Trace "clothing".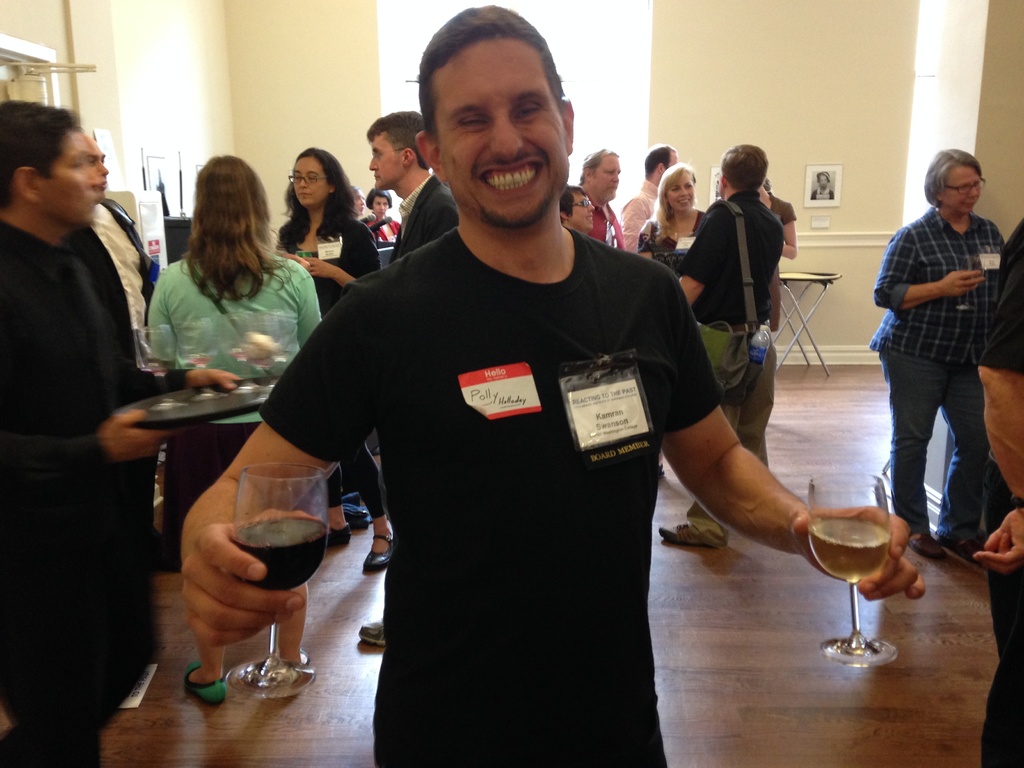
Traced to {"left": 385, "top": 170, "right": 477, "bottom": 626}.
